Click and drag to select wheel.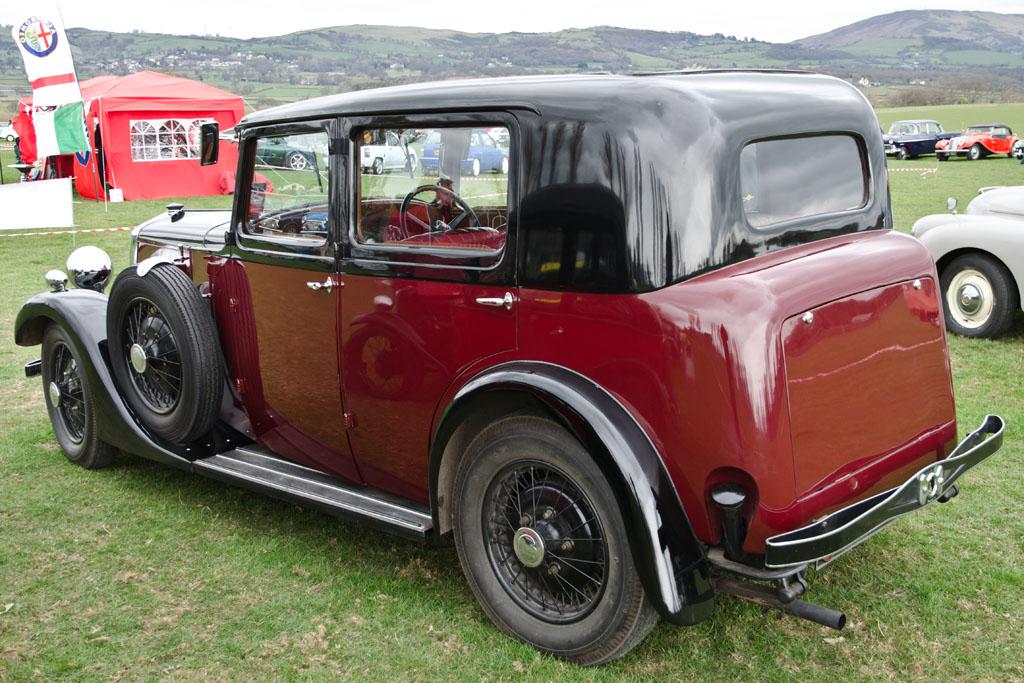
Selection: 1010,144,1020,157.
